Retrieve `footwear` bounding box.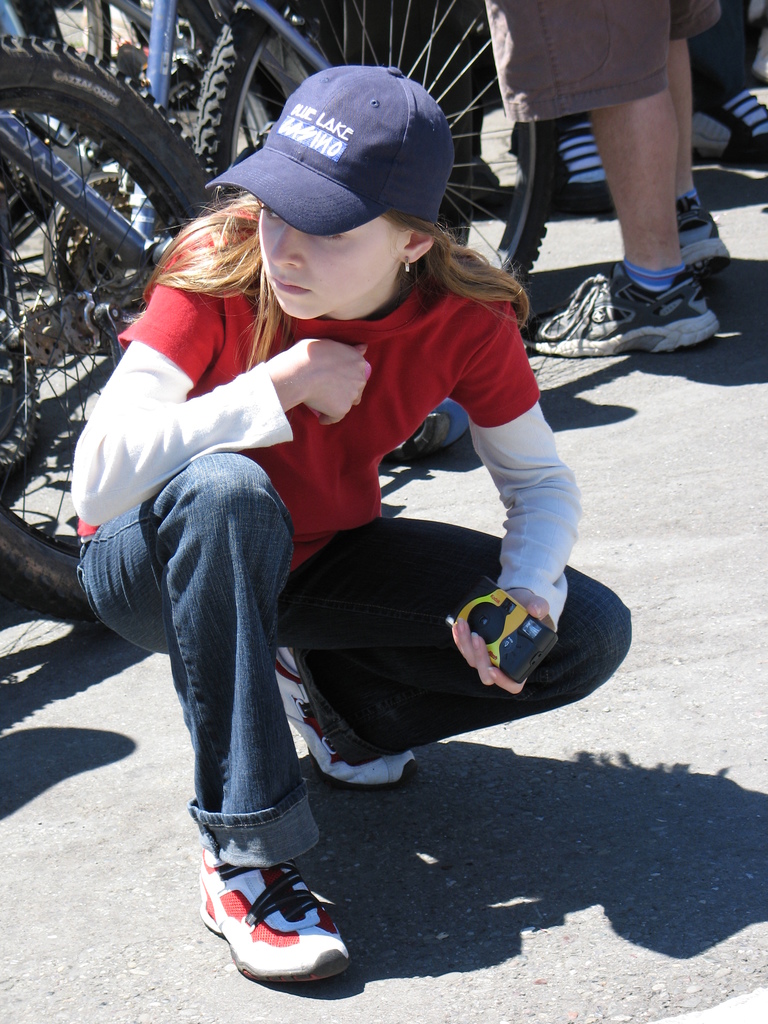
Bounding box: [689, 94, 762, 162].
